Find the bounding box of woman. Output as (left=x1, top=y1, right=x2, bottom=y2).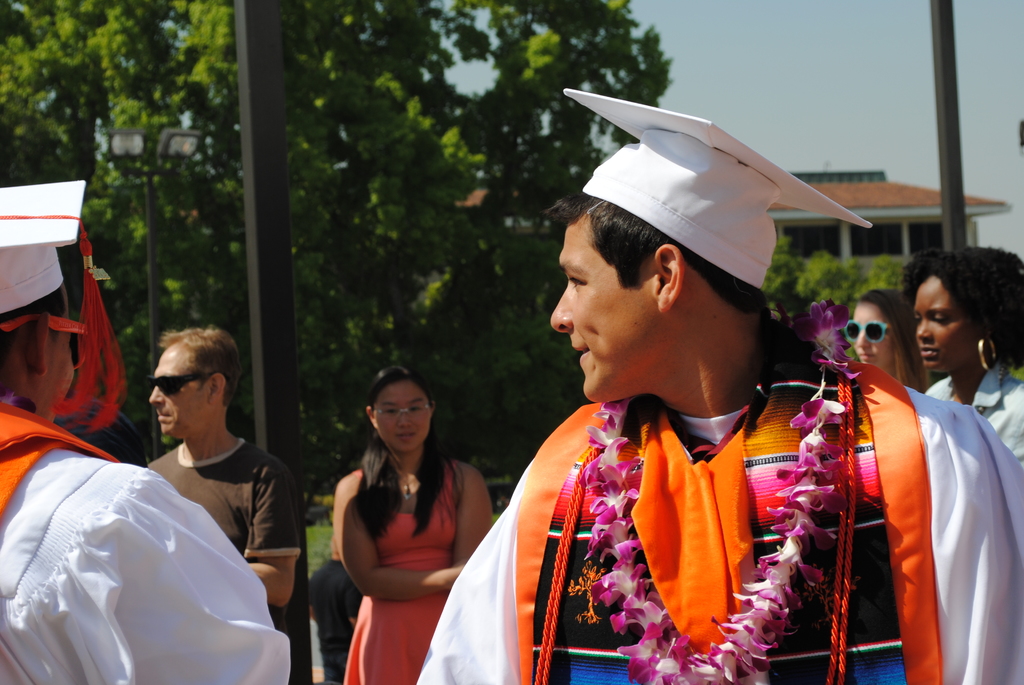
(left=305, top=358, right=497, bottom=683).
